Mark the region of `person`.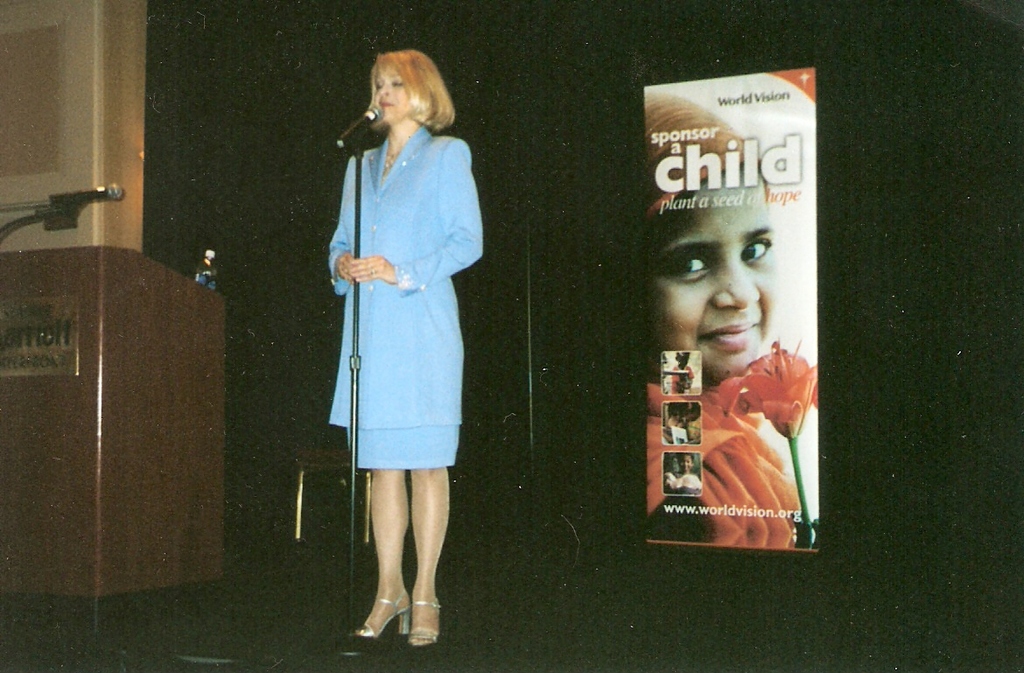
Region: box=[326, 48, 479, 641].
